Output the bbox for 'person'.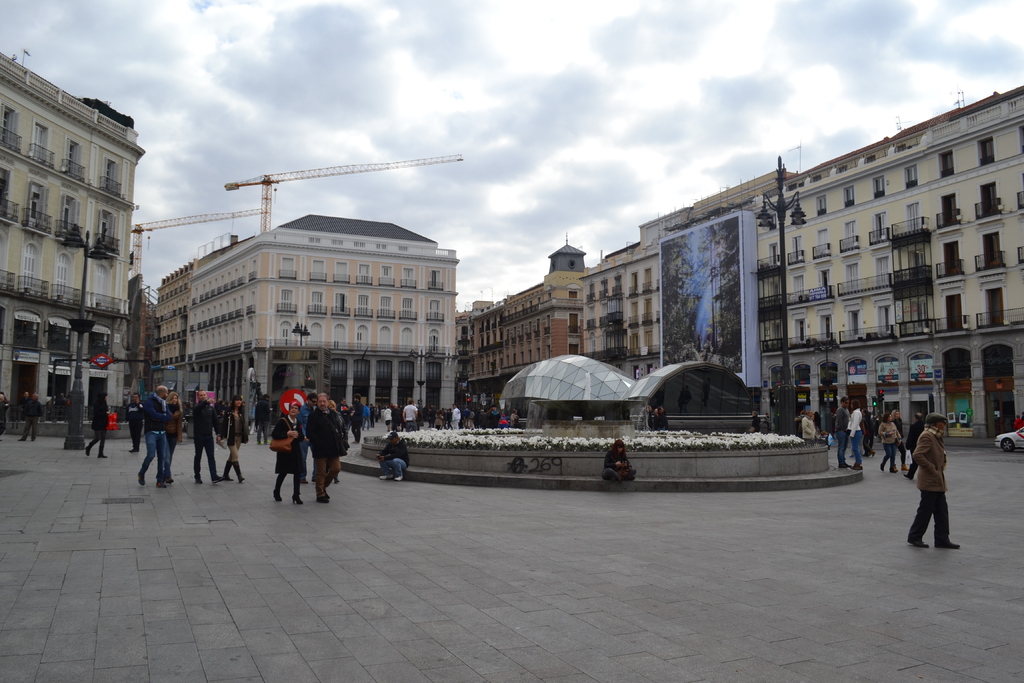
rect(164, 392, 185, 486).
